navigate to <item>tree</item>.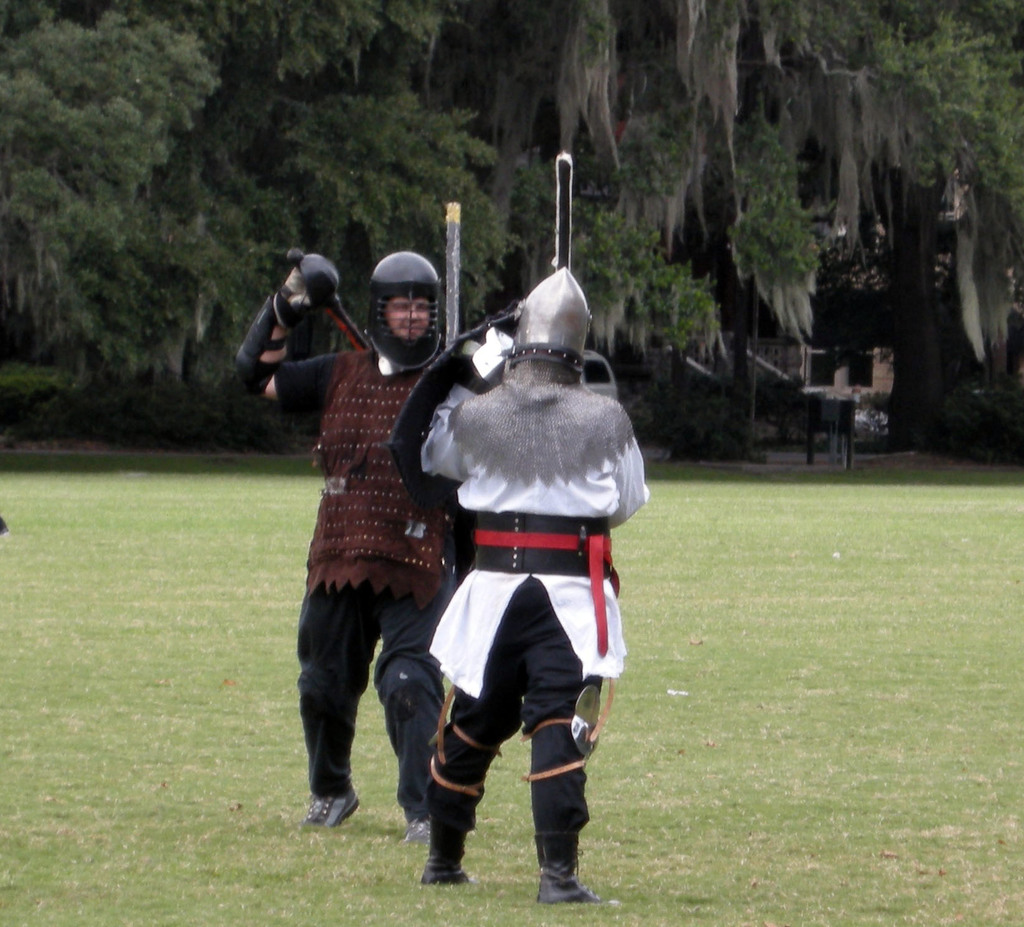
Navigation target: bbox(657, 385, 776, 474).
